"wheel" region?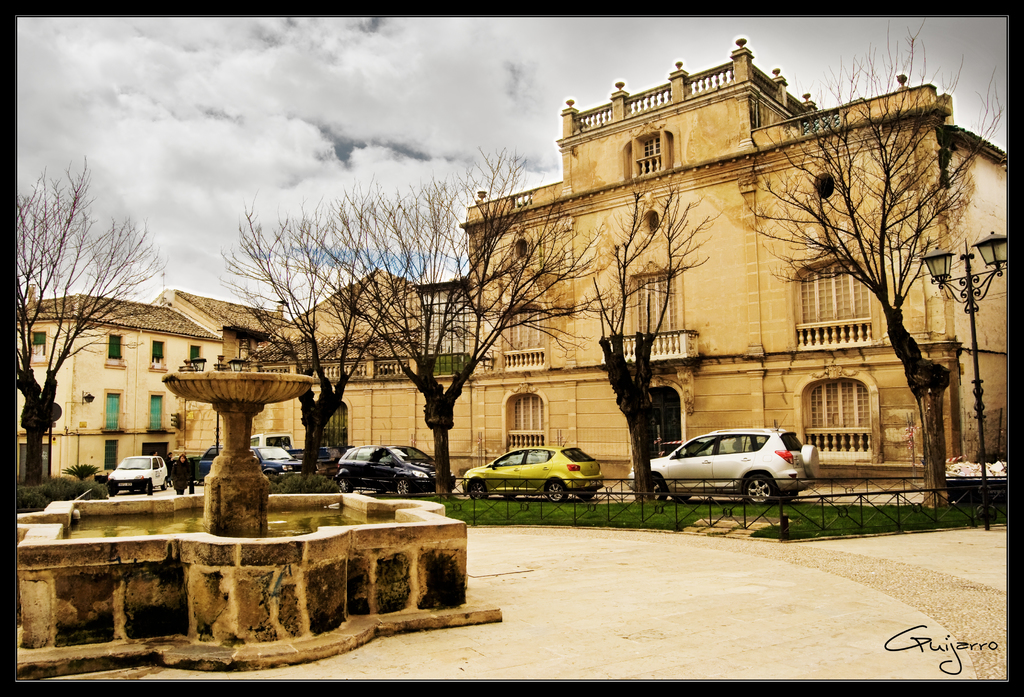
box(742, 470, 778, 507)
